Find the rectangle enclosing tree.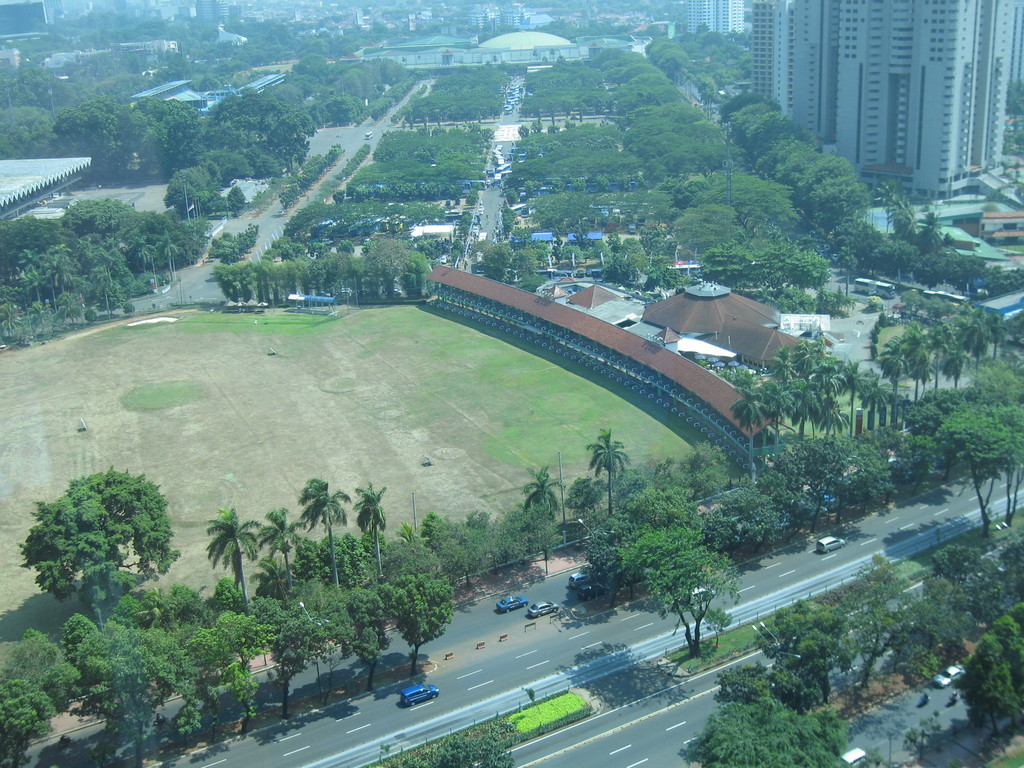
<bbox>18, 467, 174, 611</bbox>.
